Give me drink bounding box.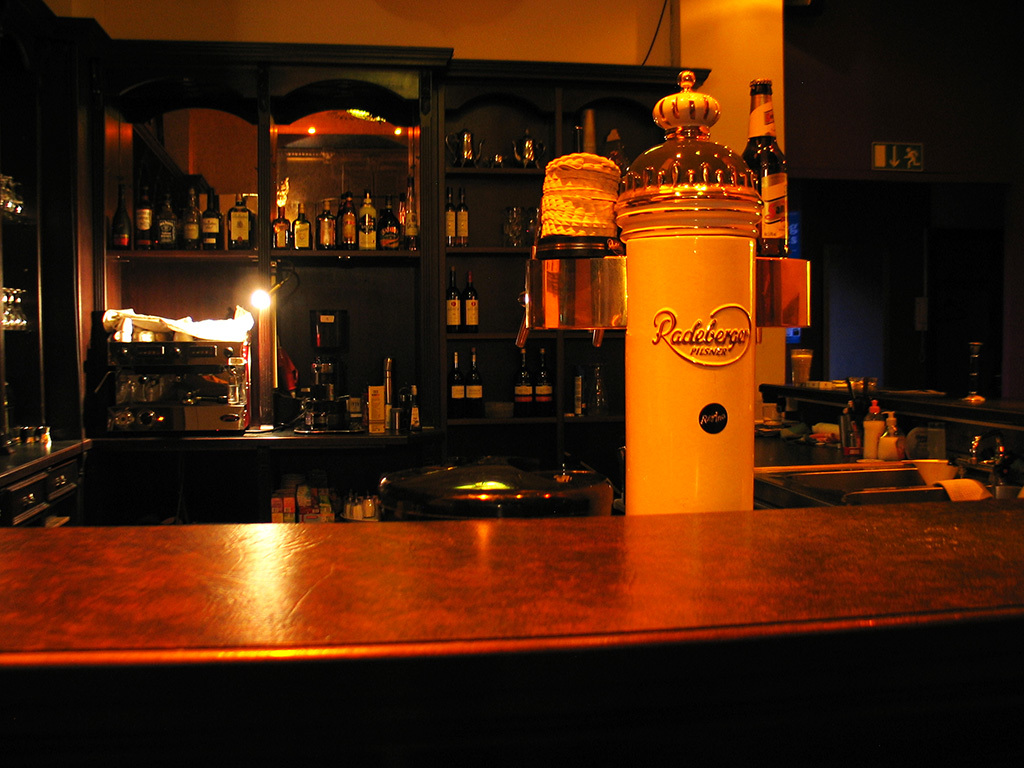
[x1=744, y1=81, x2=787, y2=247].
